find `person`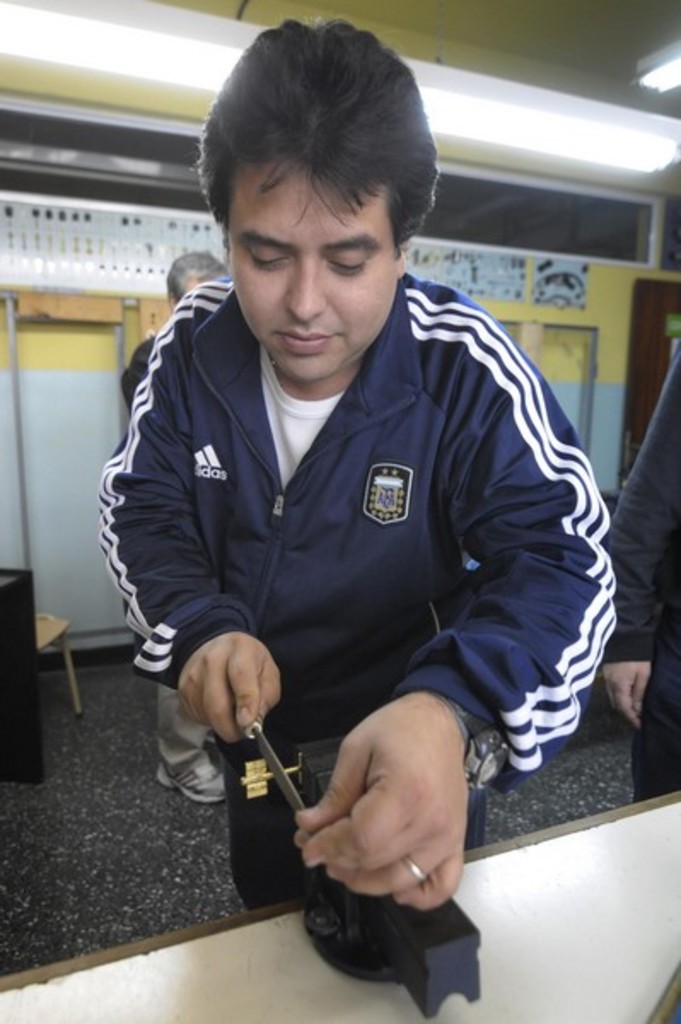
{"left": 582, "top": 285, "right": 679, "bottom": 807}
